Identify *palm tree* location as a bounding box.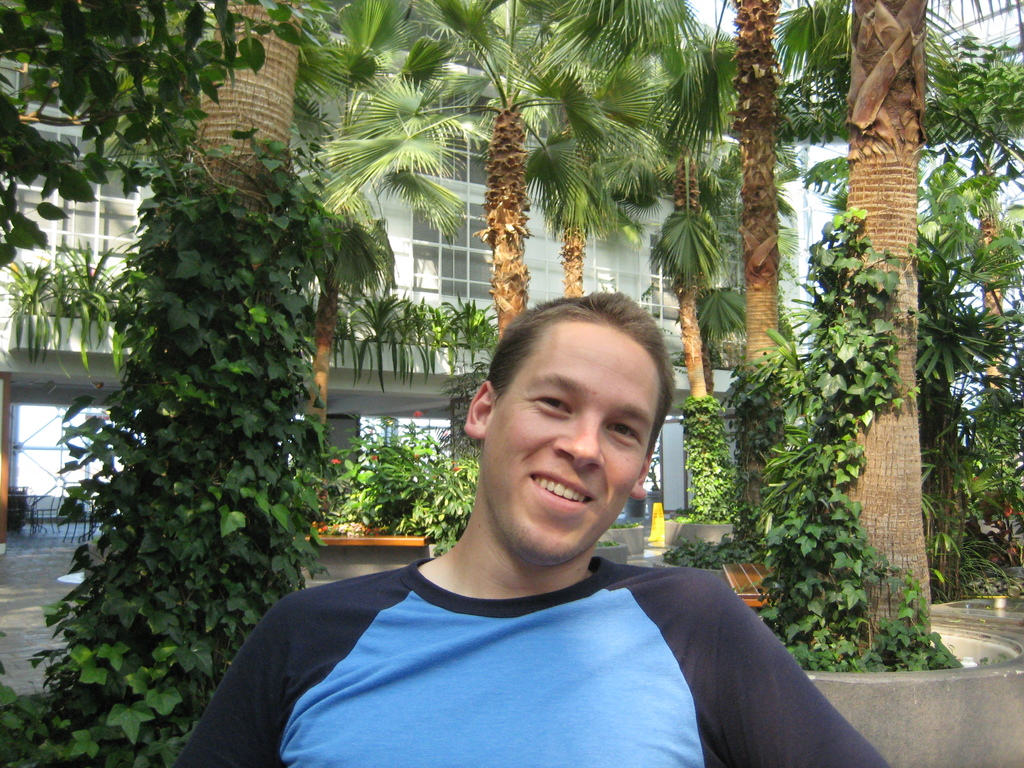
x1=567 y1=36 x2=705 y2=385.
